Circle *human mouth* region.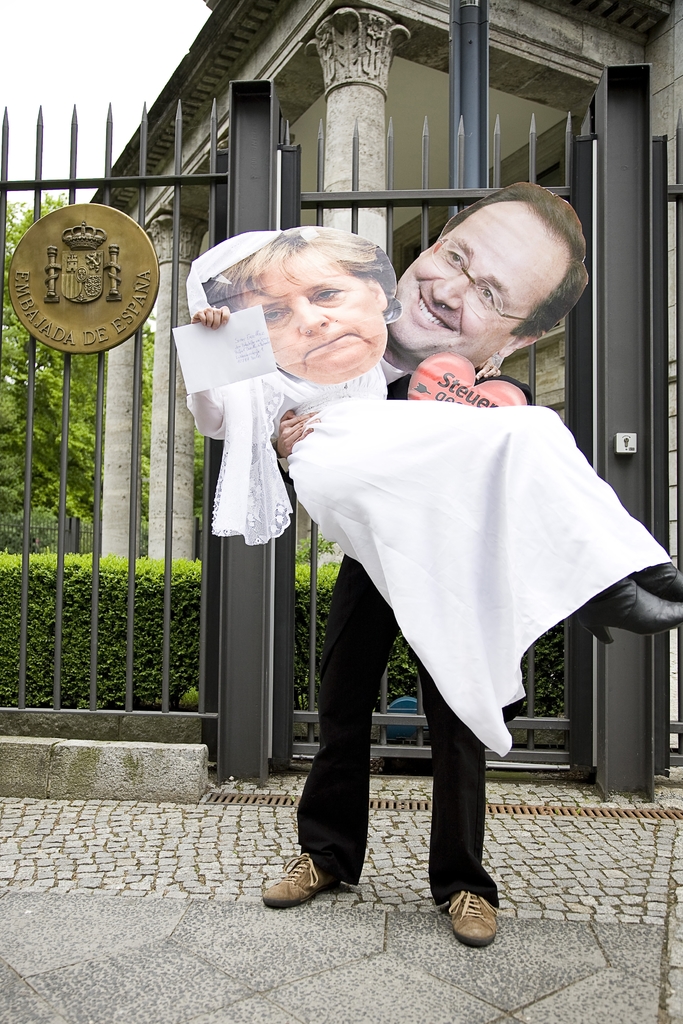
Region: (x1=416, y1=288, x2=455, y2=328).
